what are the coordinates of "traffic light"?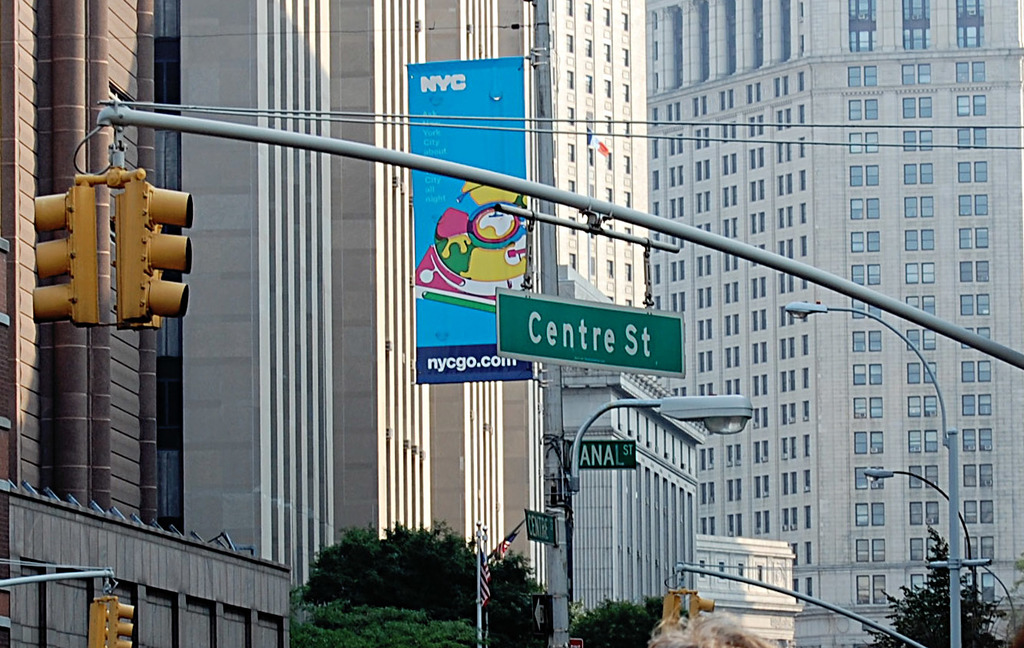
locate(31, 129, 194, 330).
